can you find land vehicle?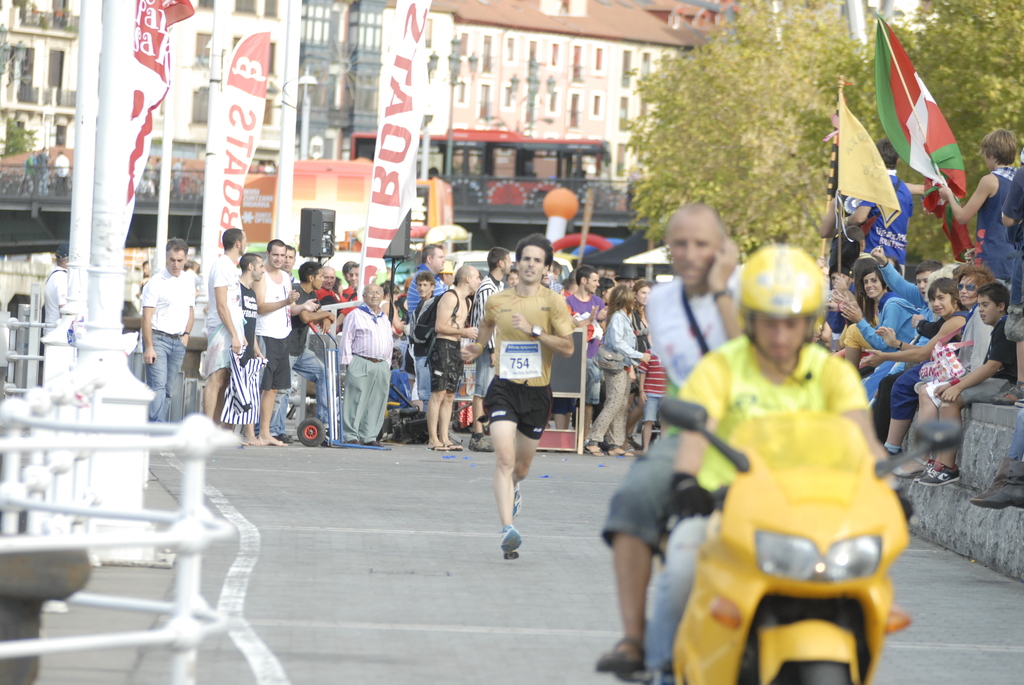
Yes, bounding box: {"x1": 451, "y1": 249, "x2": 576, "y2": 282}.
